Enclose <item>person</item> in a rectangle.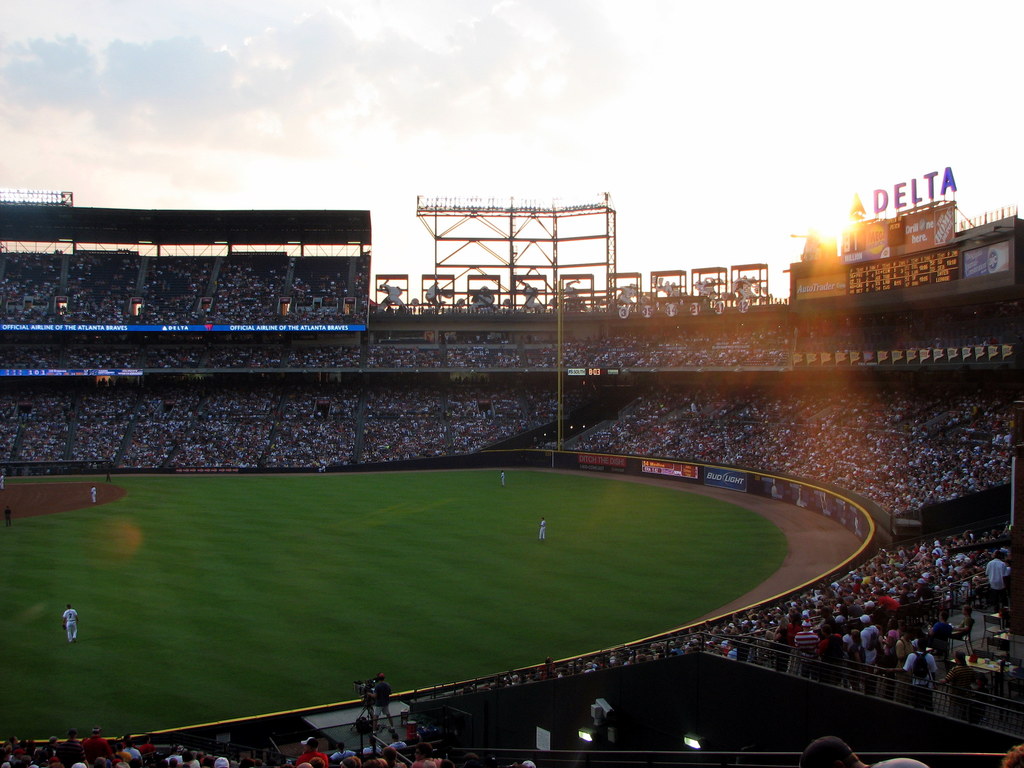
detection(4, 504, 12, 523).
